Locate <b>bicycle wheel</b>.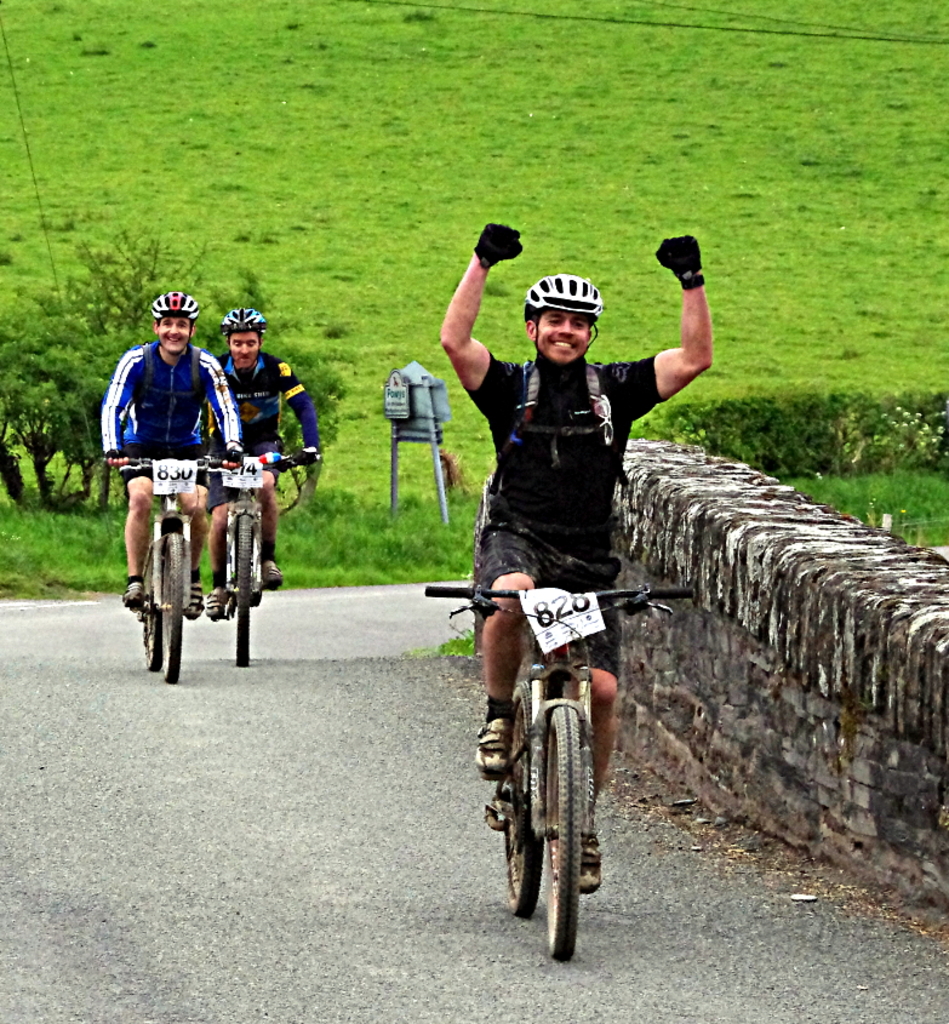
Bounding box: x1=223 y1=510 x2=257 y2=665.
